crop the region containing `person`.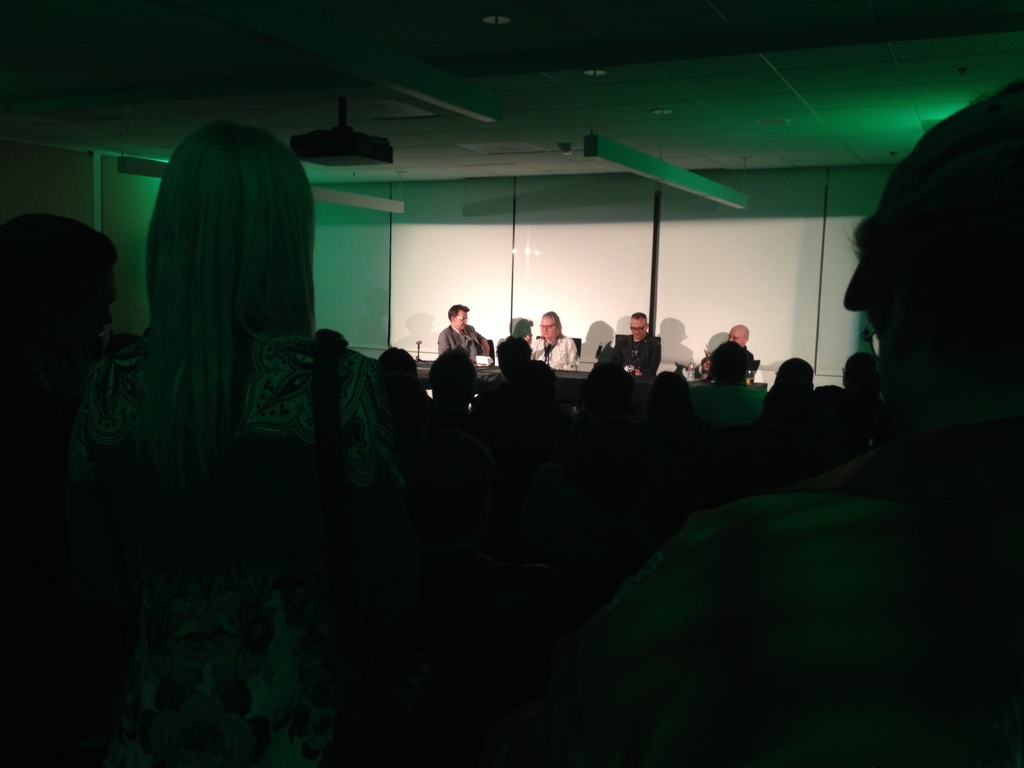
Crop region: 610/312/662/379.
